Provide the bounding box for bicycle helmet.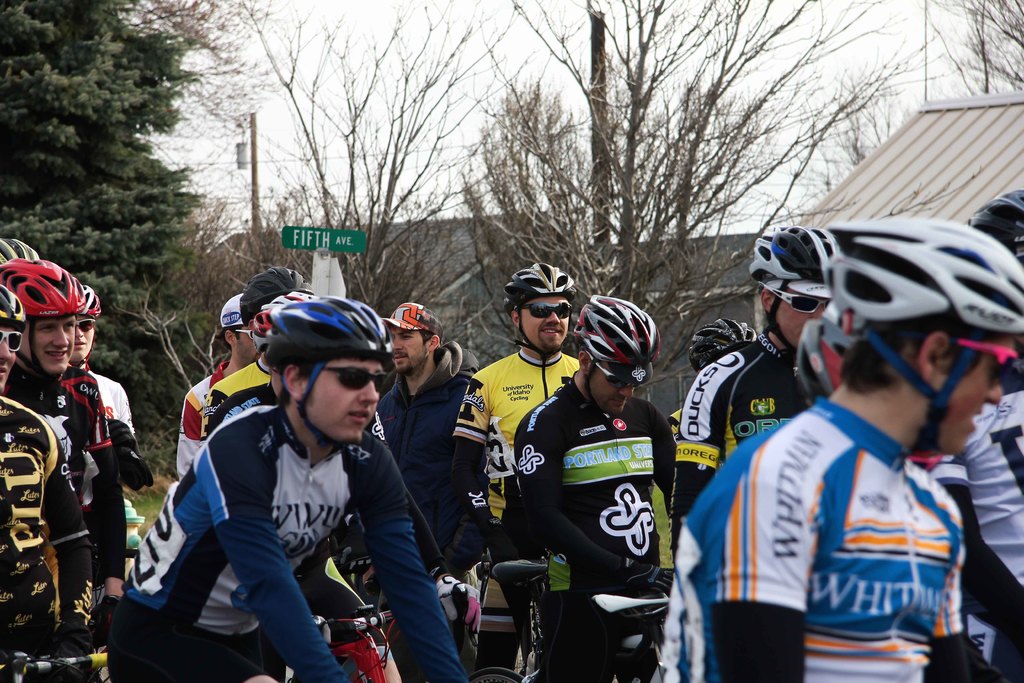
crop(252, 294, 326, 355).
